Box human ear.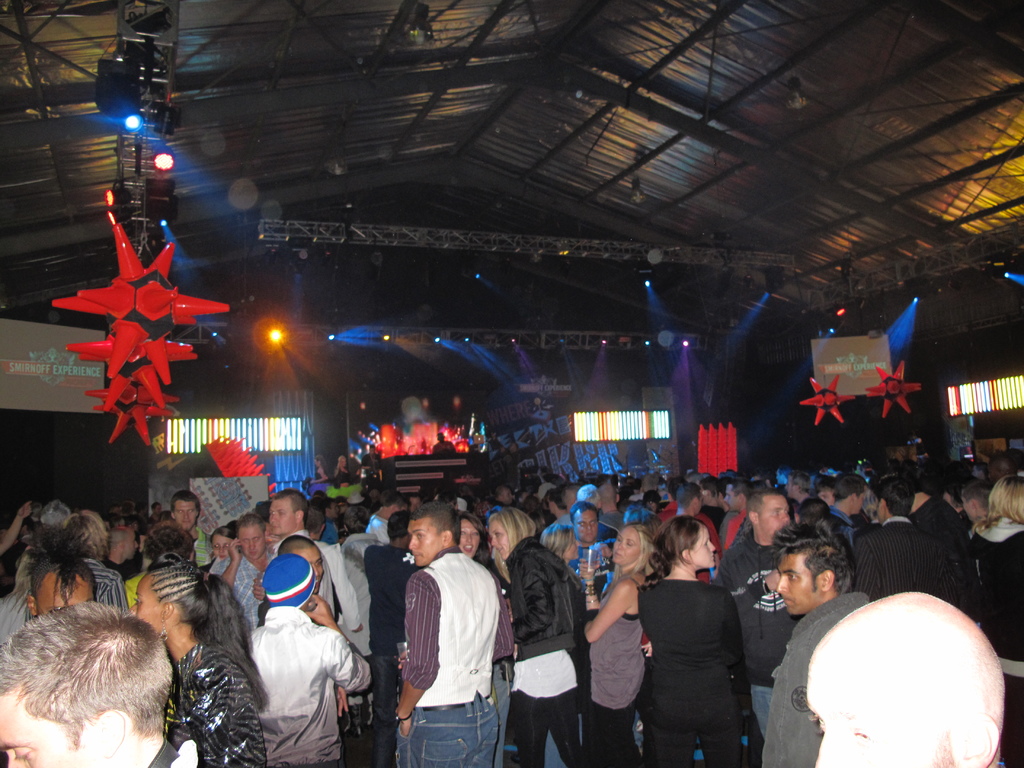
region(87, 706, 133, 763).
